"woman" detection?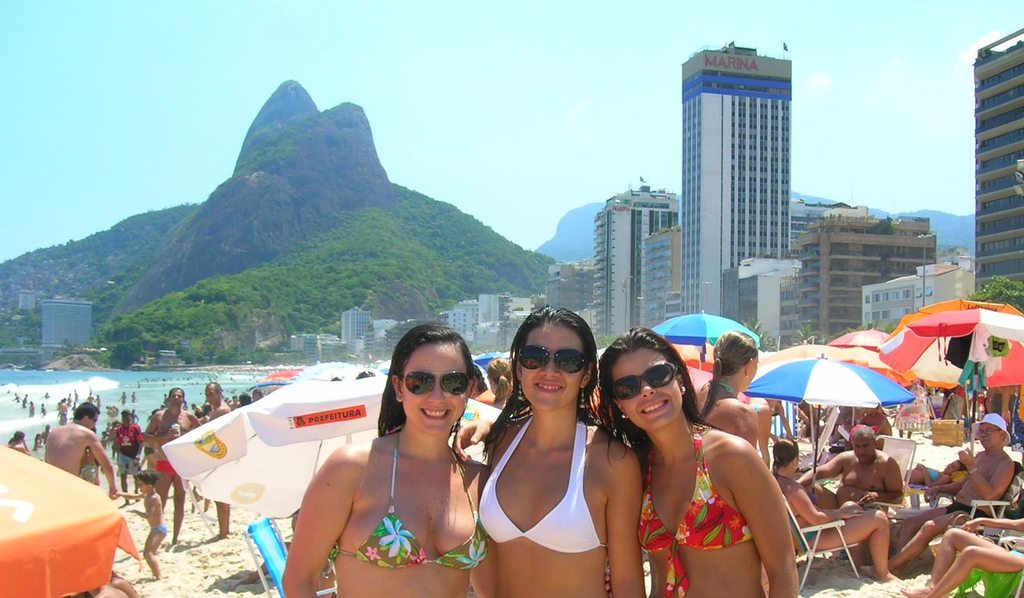
box=[472, 298, 647, 597]
